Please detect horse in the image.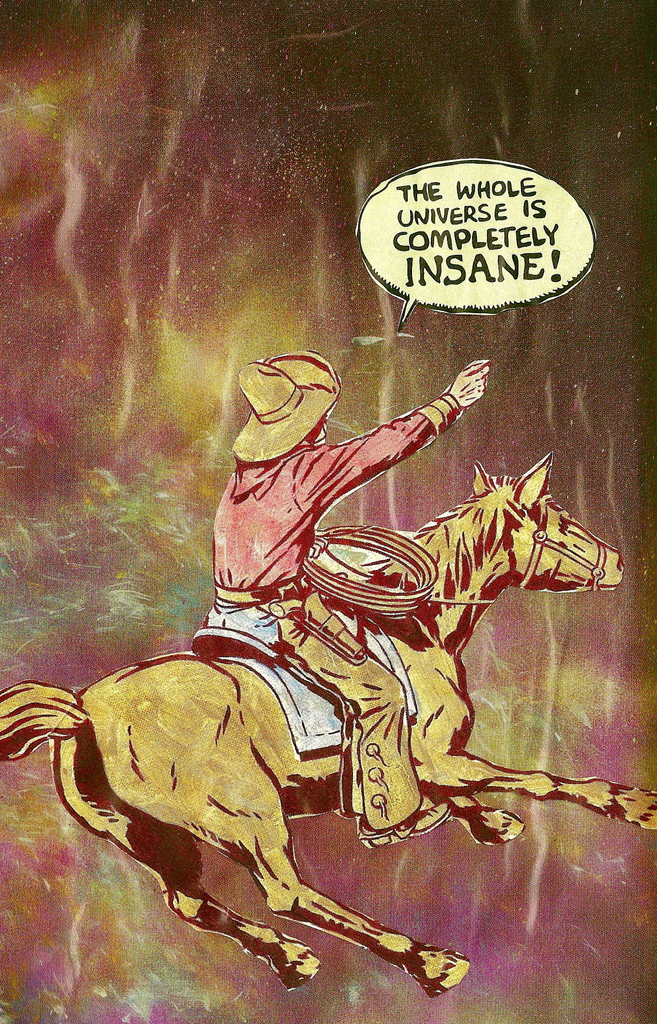
0,454,656,1000.
